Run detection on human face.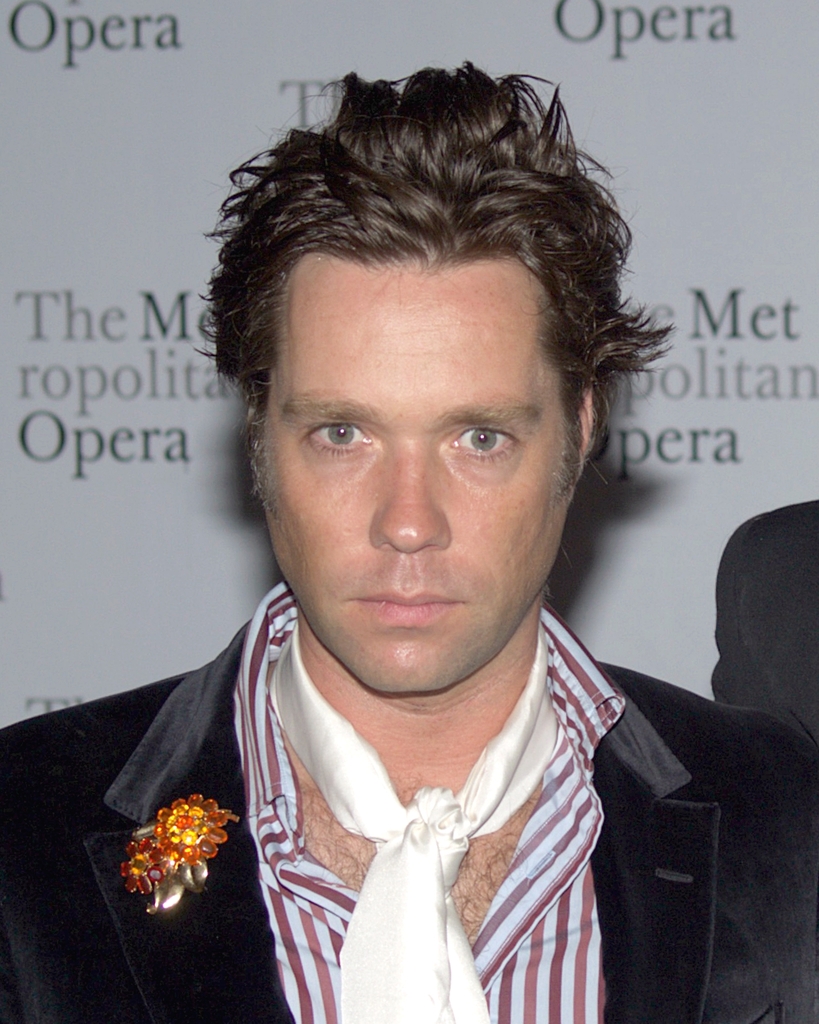
Result: box=[262, 252, 589, 693].
